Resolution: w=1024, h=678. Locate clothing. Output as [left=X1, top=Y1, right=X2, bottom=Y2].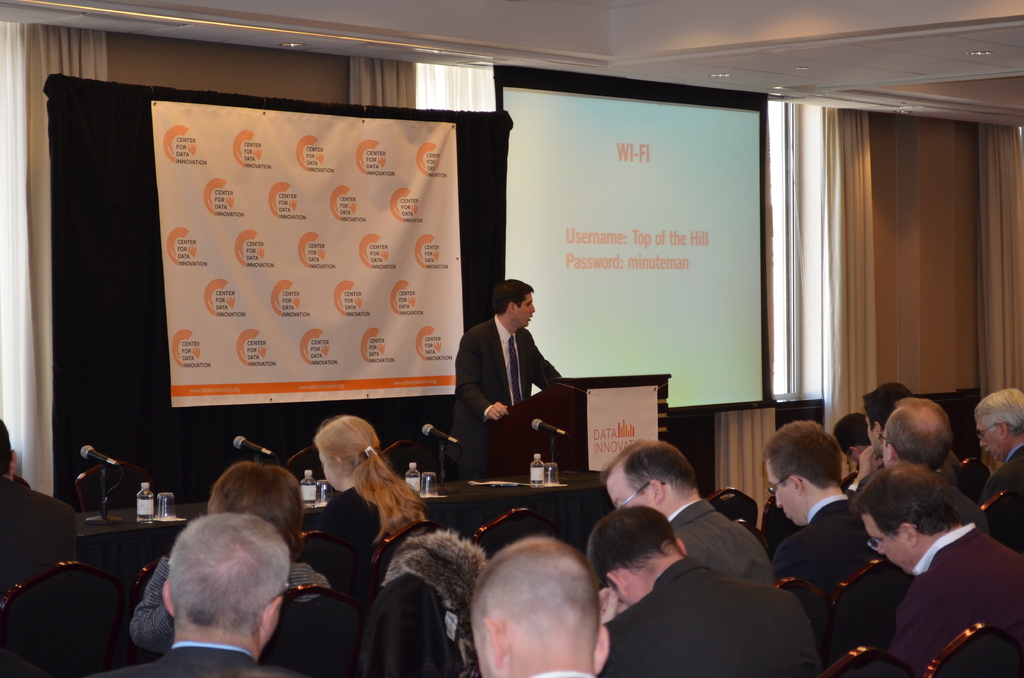
[left=979, top=445, right=1023, bottom=551].
